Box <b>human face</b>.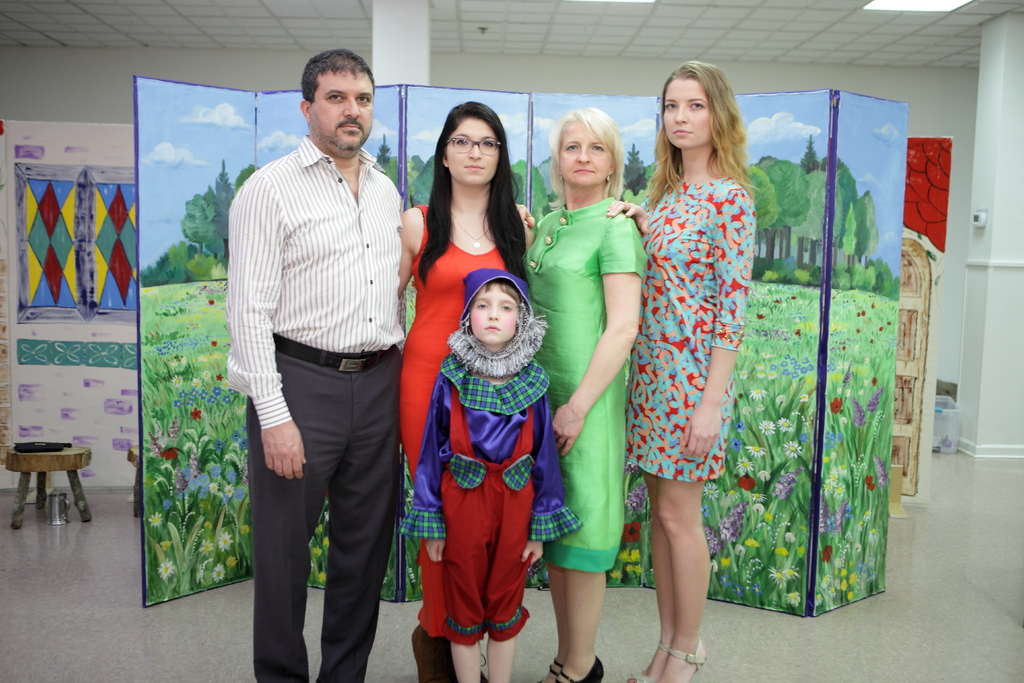
box=[311, 69, 374, 151].
